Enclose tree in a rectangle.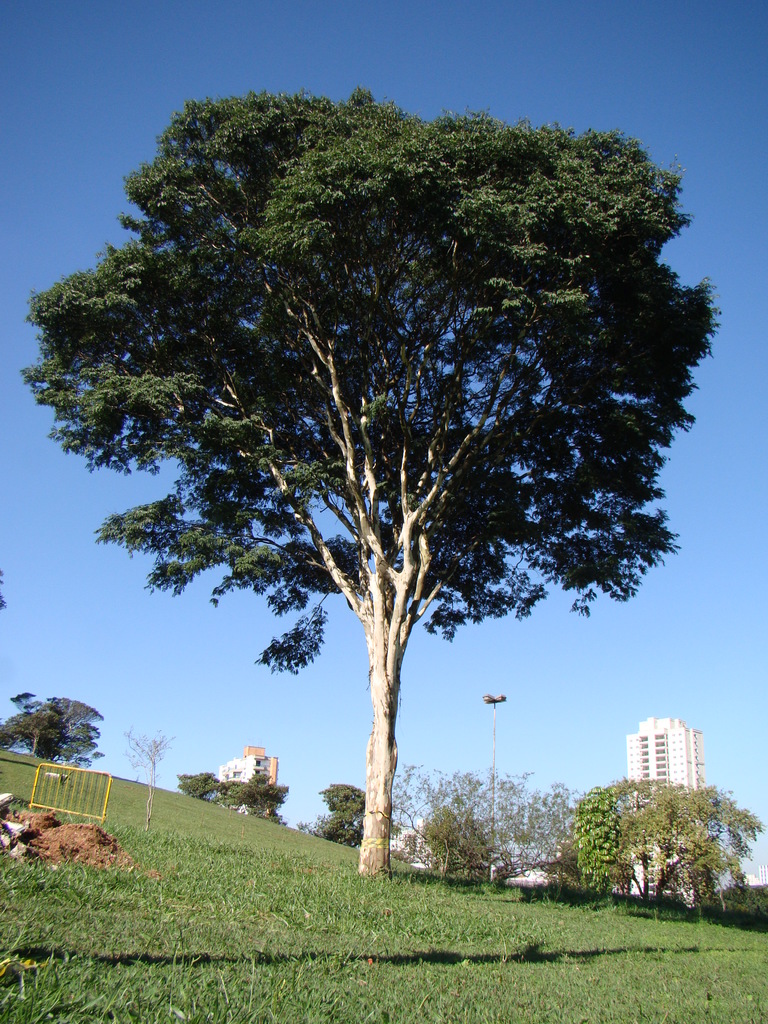
111,721,168,831.
